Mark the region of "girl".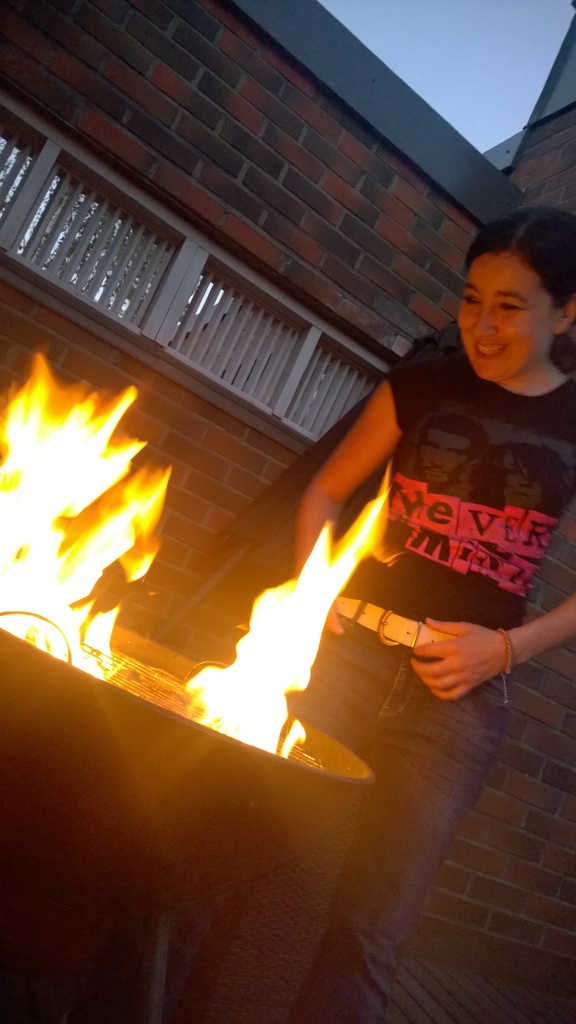
Region: <region>288, 203, 575, 1023</region>.
